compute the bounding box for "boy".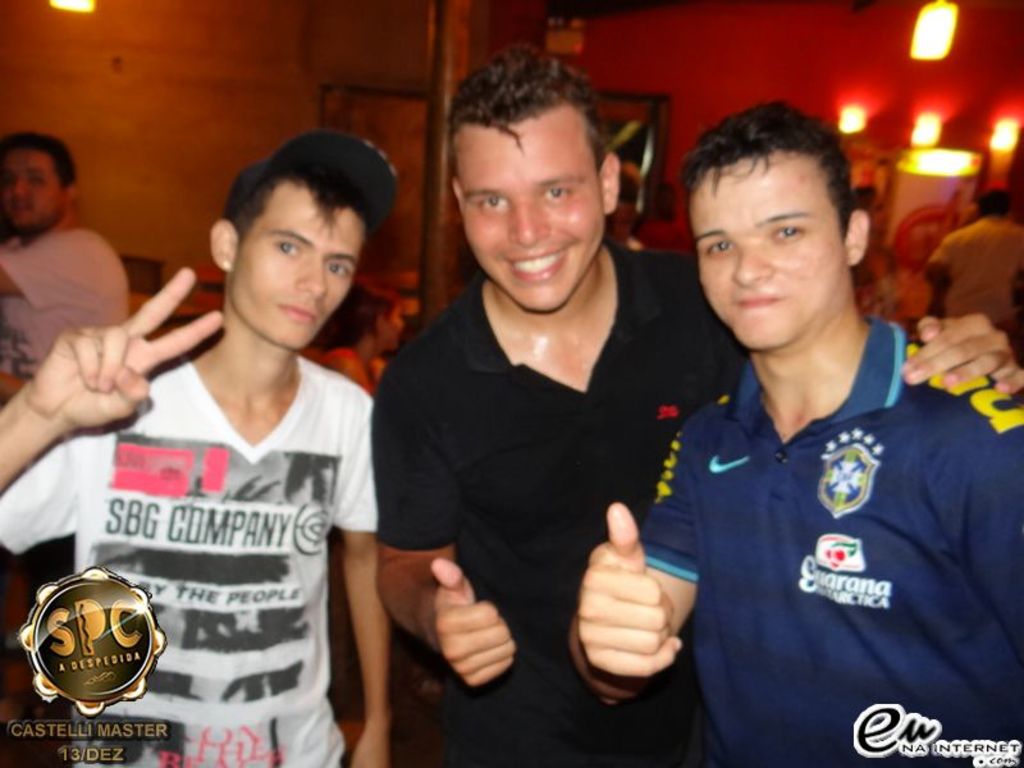
{"x1": 0, "y1": 133, "x2": 393, "y2": 767}.
